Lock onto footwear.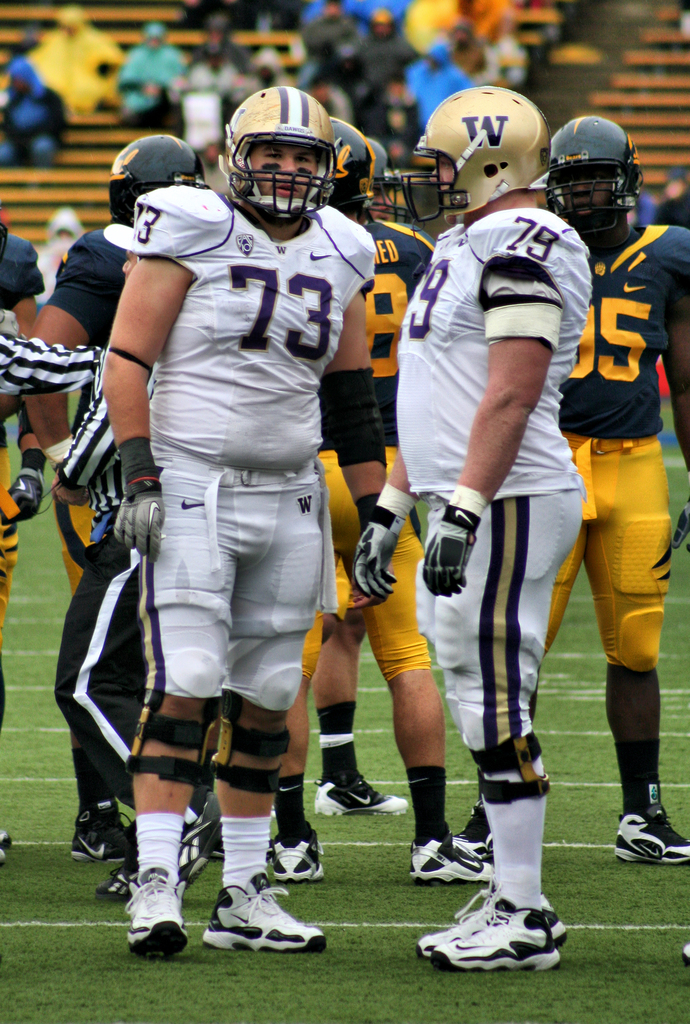
Locked: <box>406,835,488,886</box>.
